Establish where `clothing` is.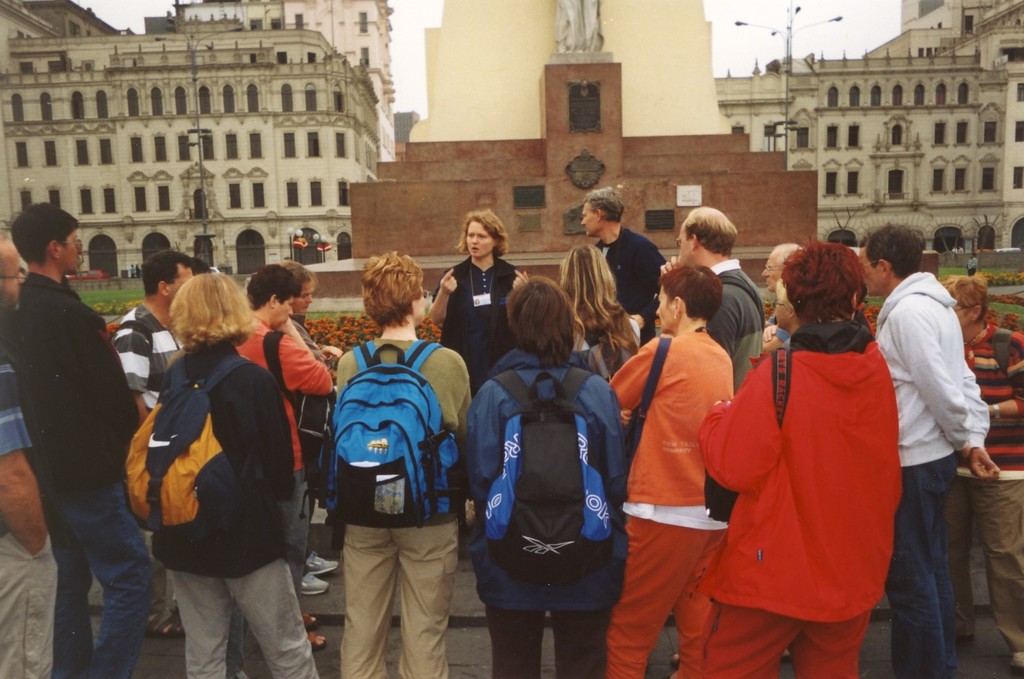
Established at BBox(160, 335, 324, 678).
